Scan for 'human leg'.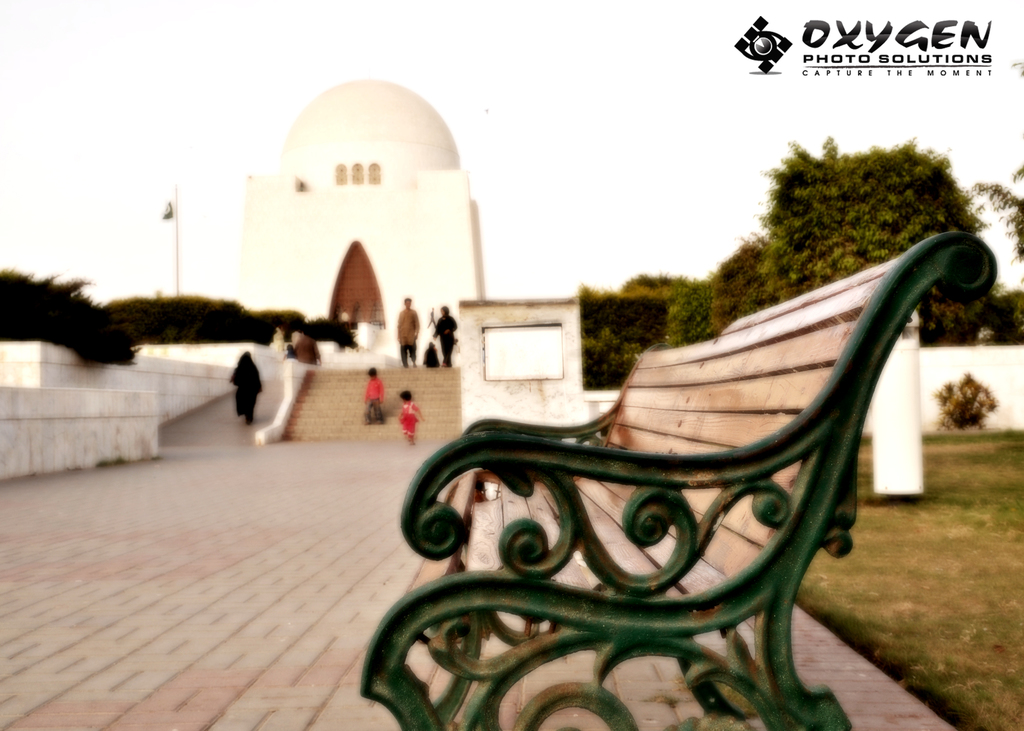
Scan result: left=397, top=340, right=408, bottom=367.
